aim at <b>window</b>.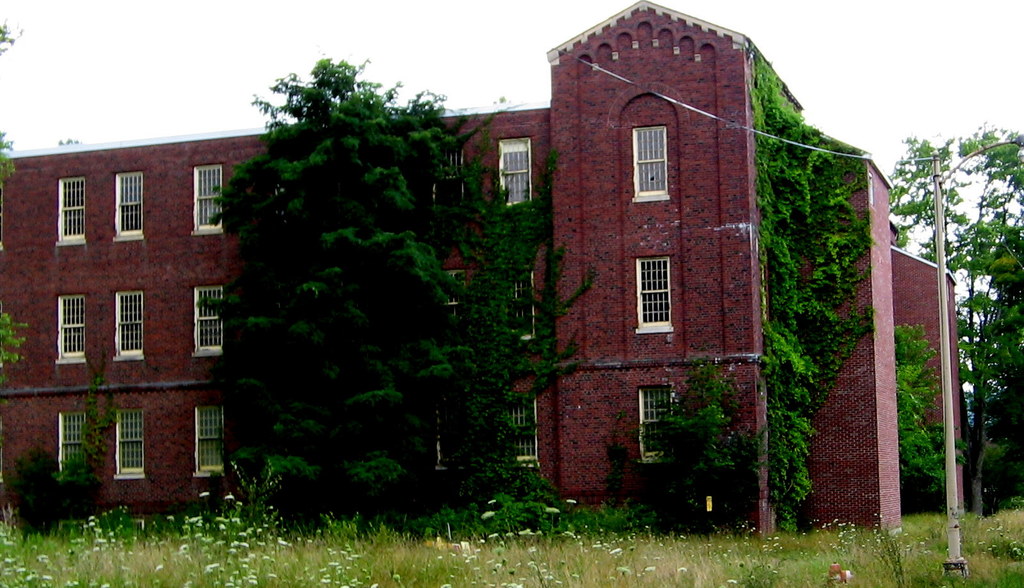
Aimed at l=641, t=383, r=677, b=462.
